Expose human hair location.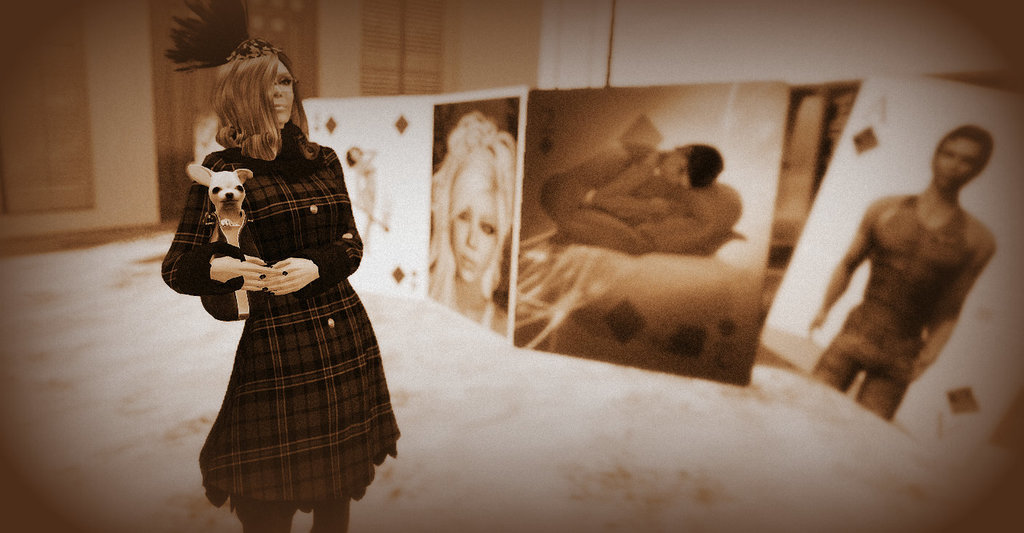
Exposed at select_region(428, 109, 517, 300).
